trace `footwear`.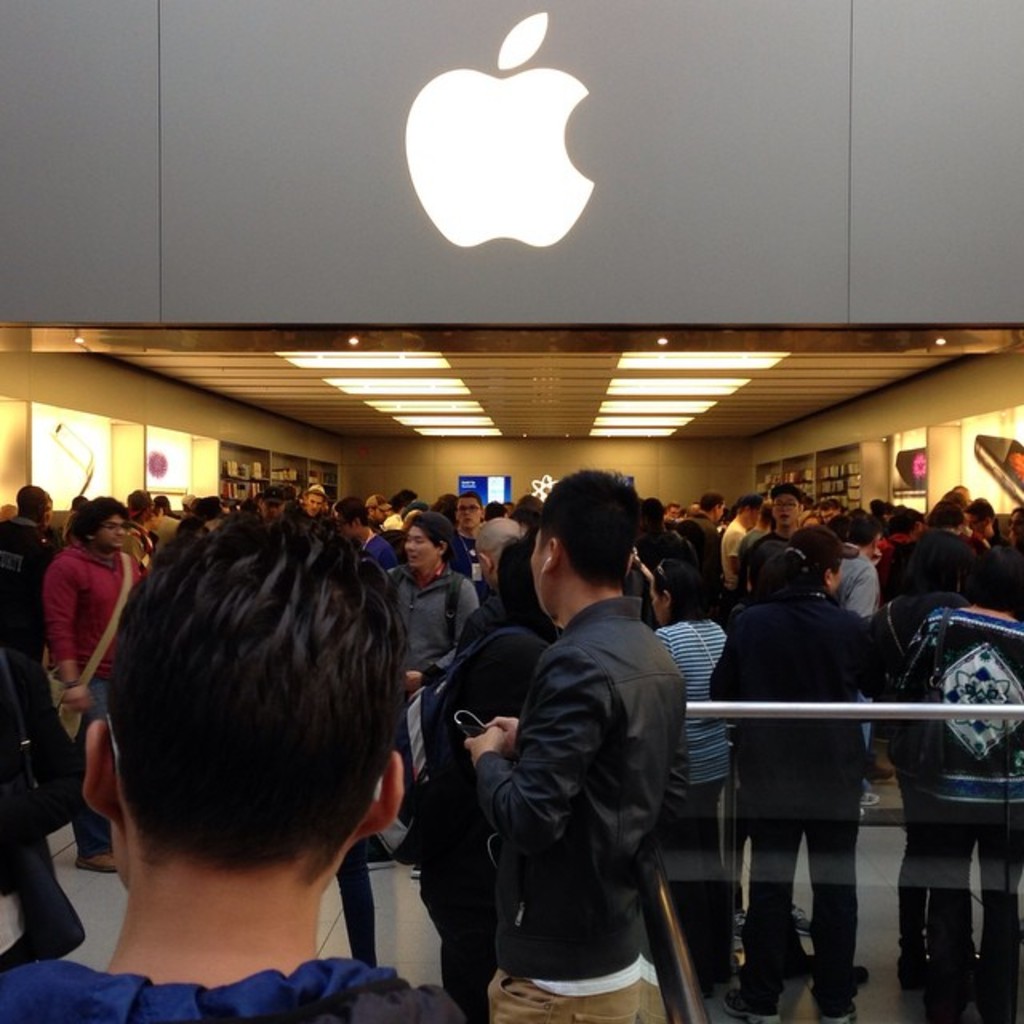
Traced to bbox=(722, 974, 781, 1022).
